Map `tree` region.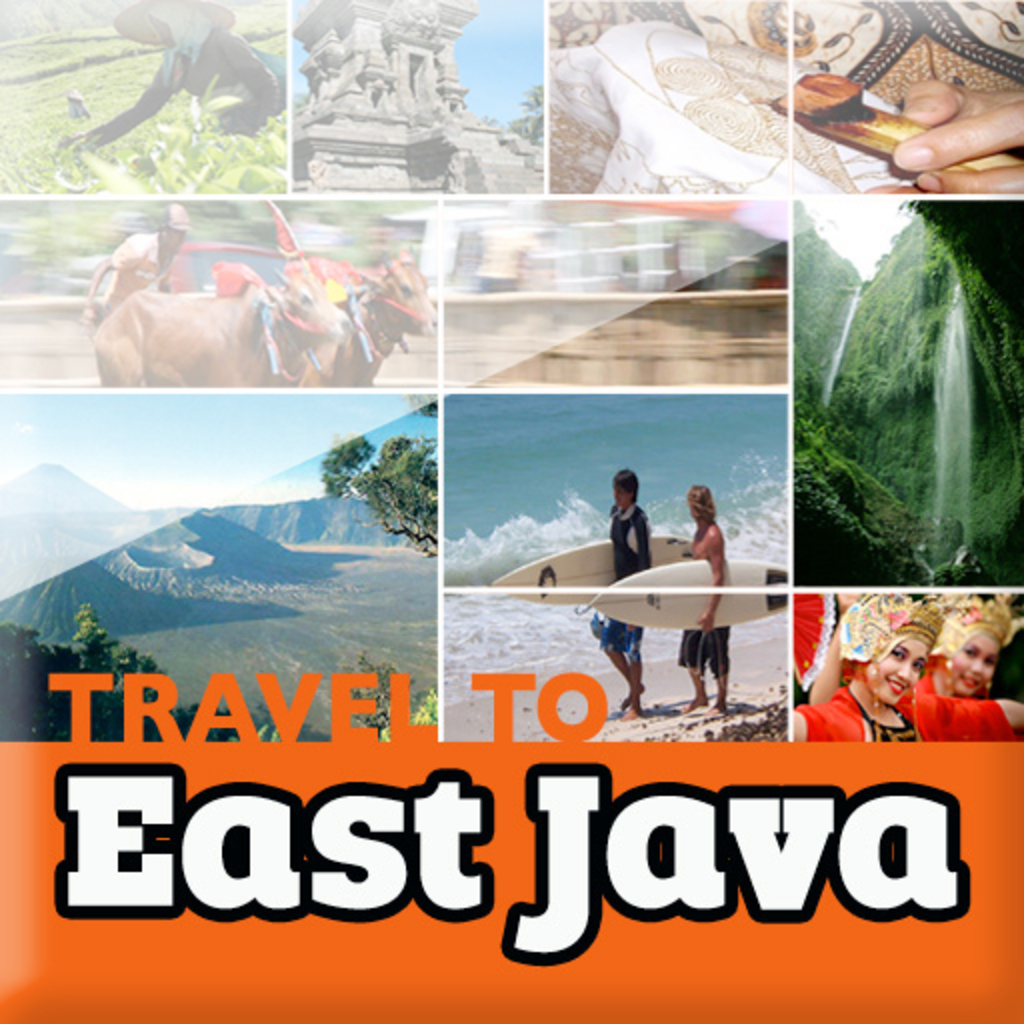
Mapped to [0,606,286,746].
